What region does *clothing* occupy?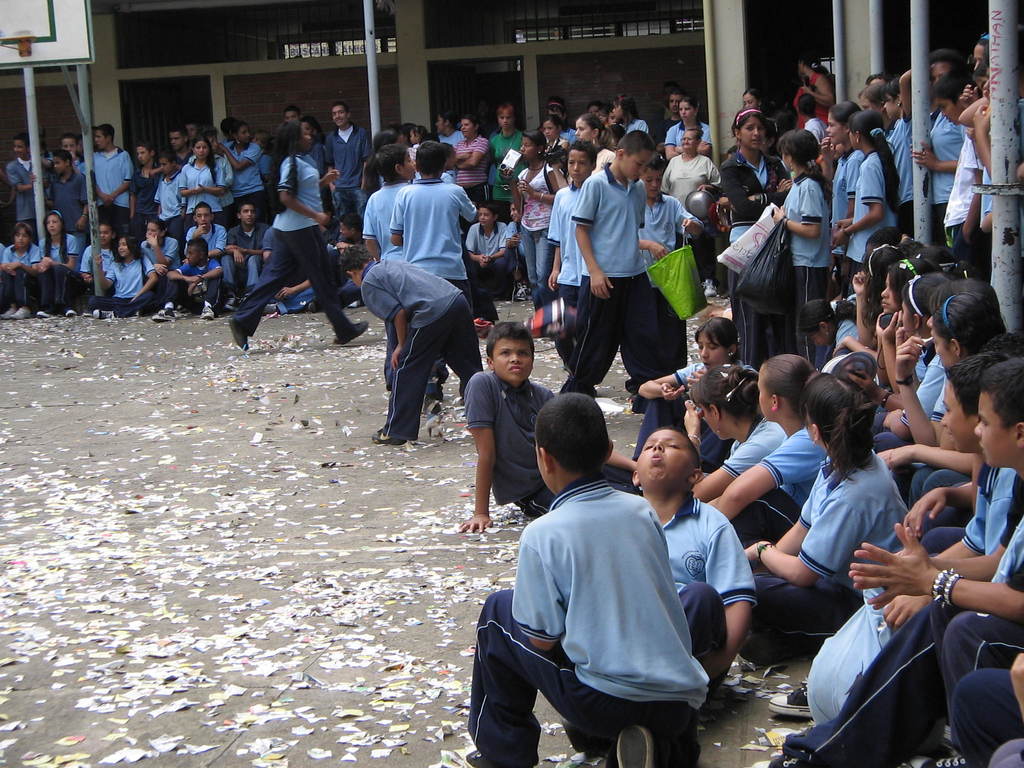
box(810, 76, 826, 117).
